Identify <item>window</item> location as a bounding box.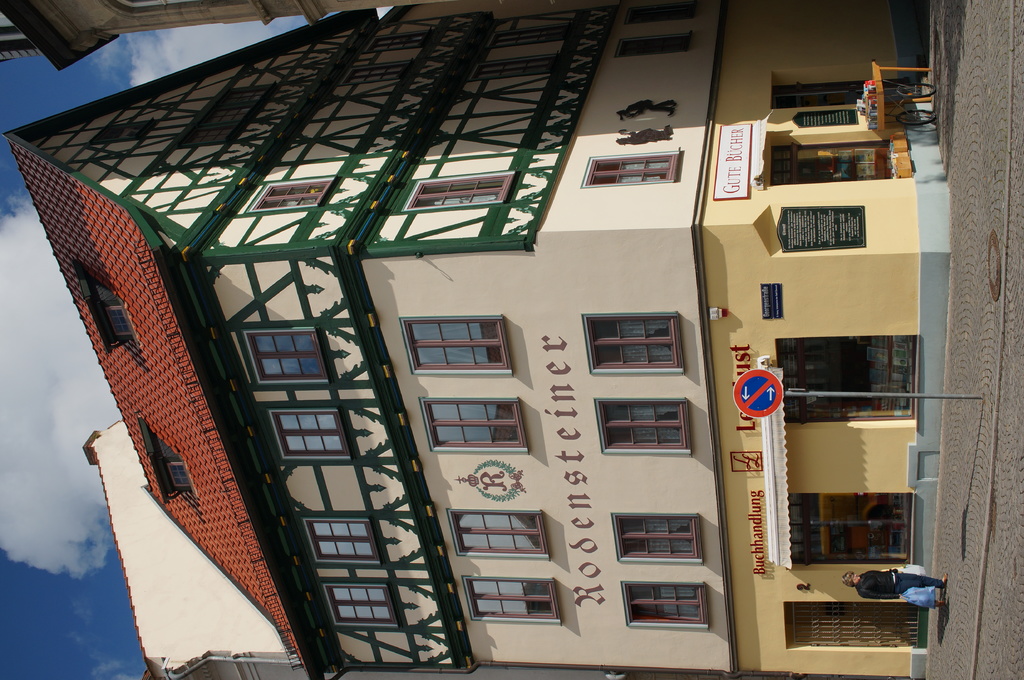
(left=447, top=507, right=556, bottom=562).
